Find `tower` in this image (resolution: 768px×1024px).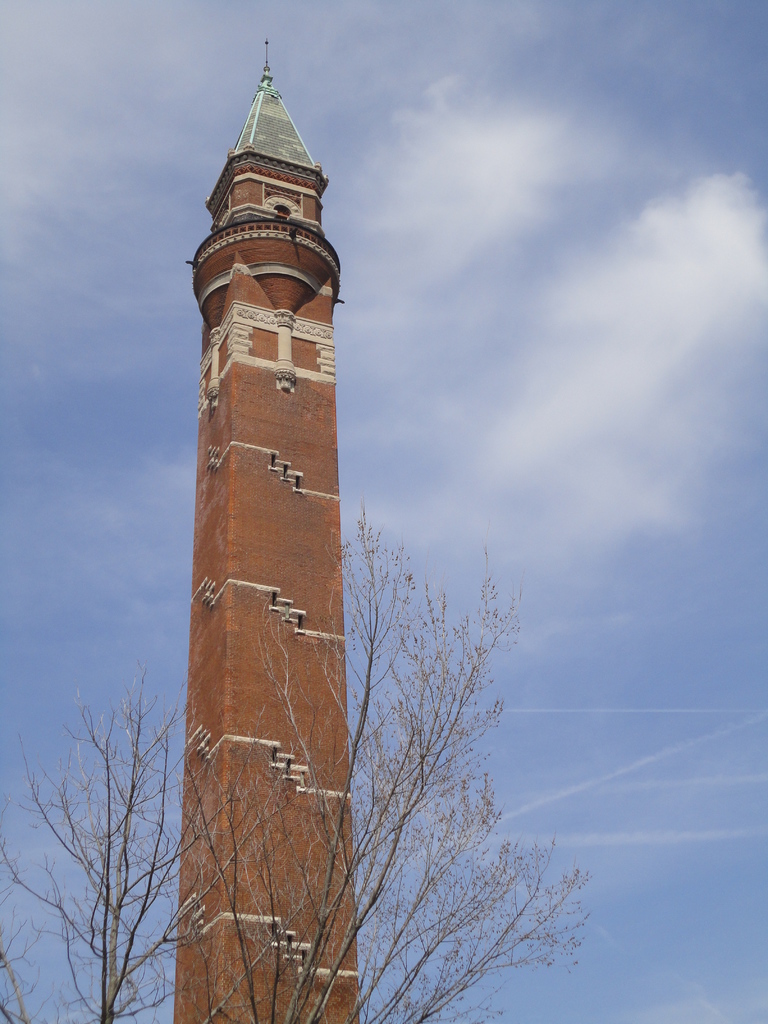
161,0,385,993.
